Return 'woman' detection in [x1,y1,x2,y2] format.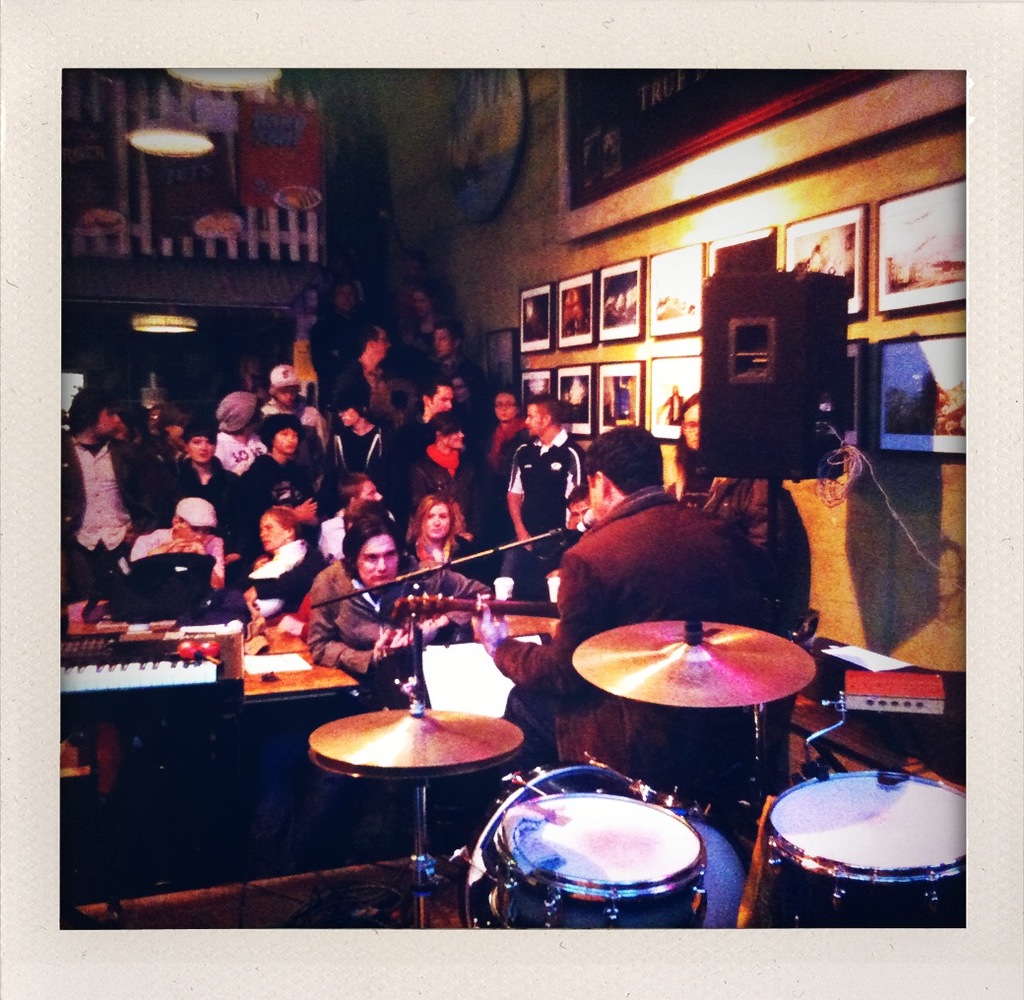
[406,497,495,577].
